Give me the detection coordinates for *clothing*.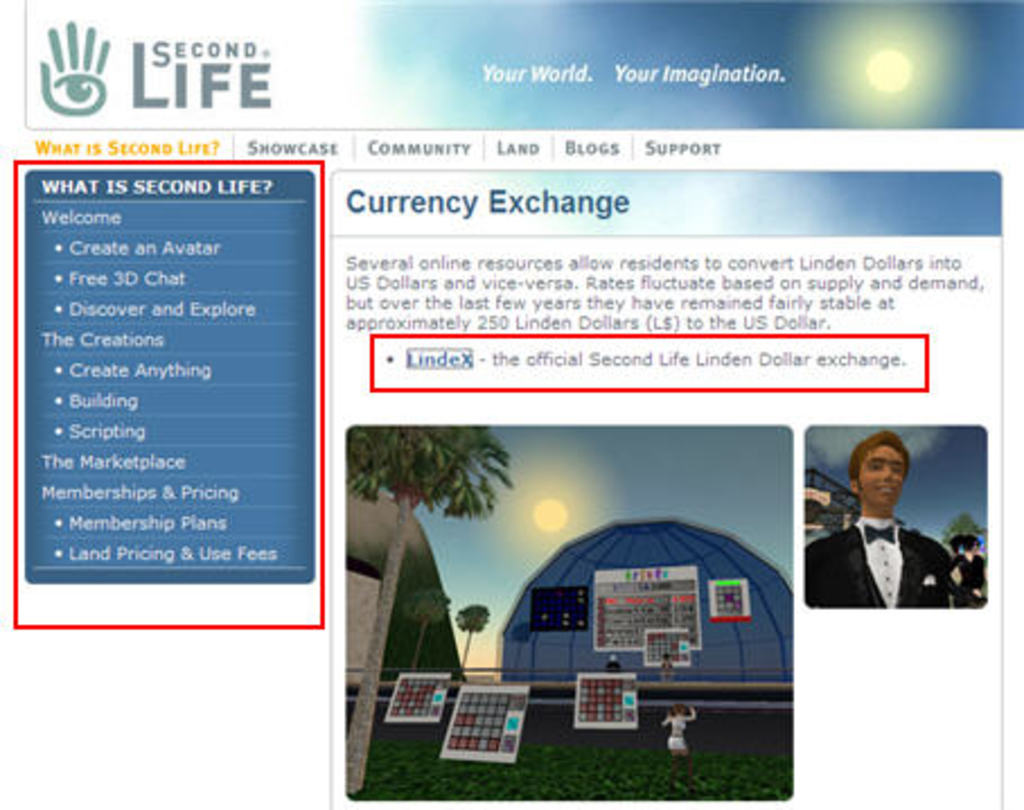
bbox=(665, 708, 692, 754).
